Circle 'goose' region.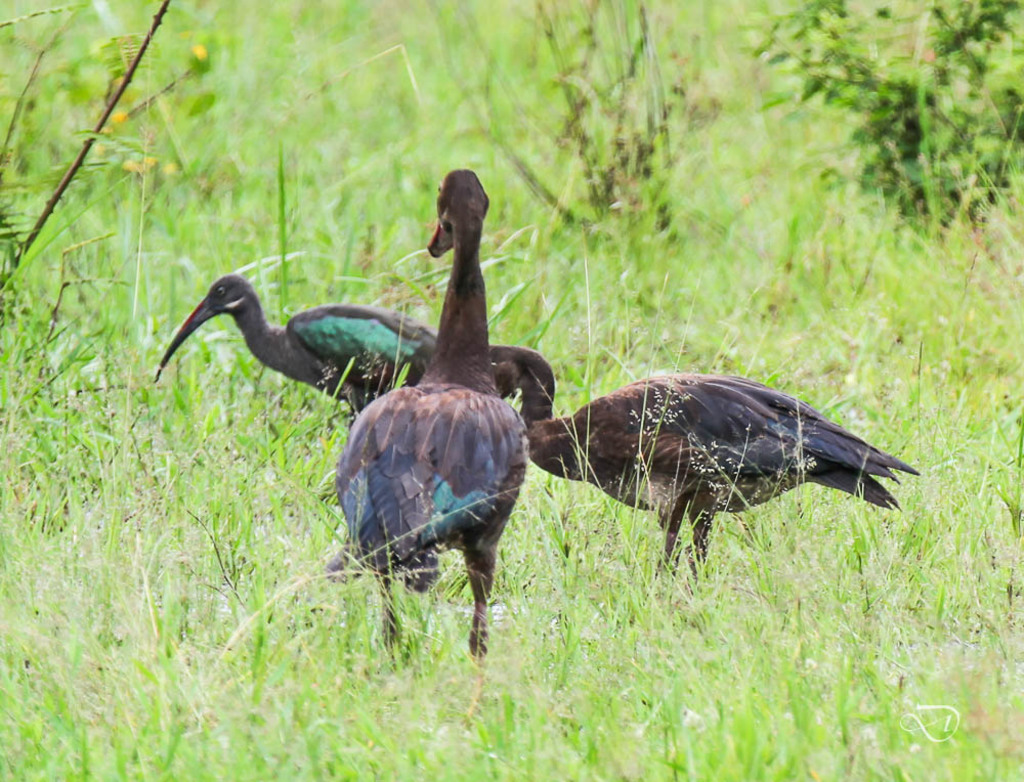
Region: [left=503, top=343, right=916, bottom=595].
